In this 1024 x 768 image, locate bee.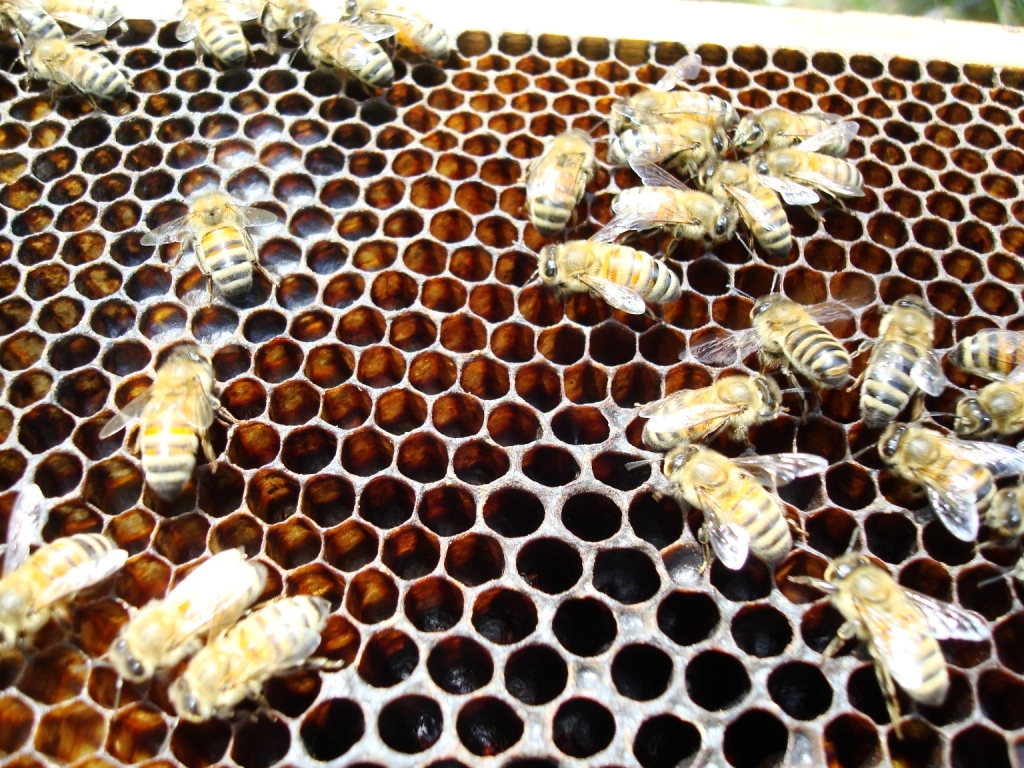
Bounding box: <region>97, 343, 227, 499</region>.
